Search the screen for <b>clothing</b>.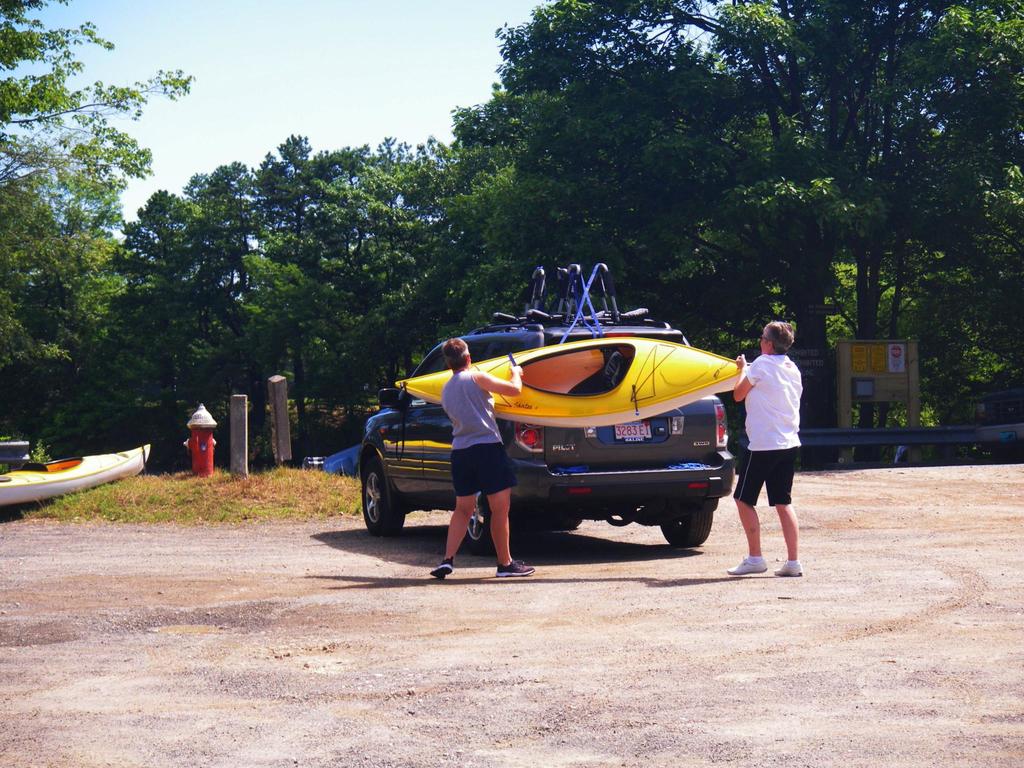
Found at bbox=(447, 360, 525, 494).
